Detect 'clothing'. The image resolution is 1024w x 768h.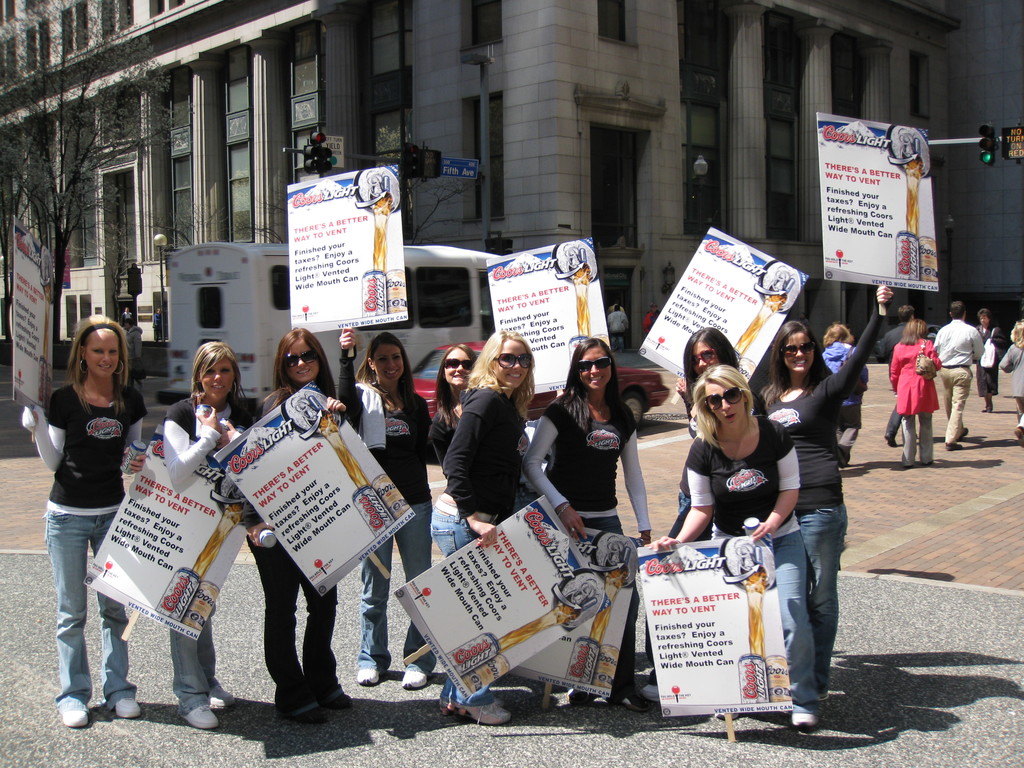
bbox(527, 385, 647, 692).
